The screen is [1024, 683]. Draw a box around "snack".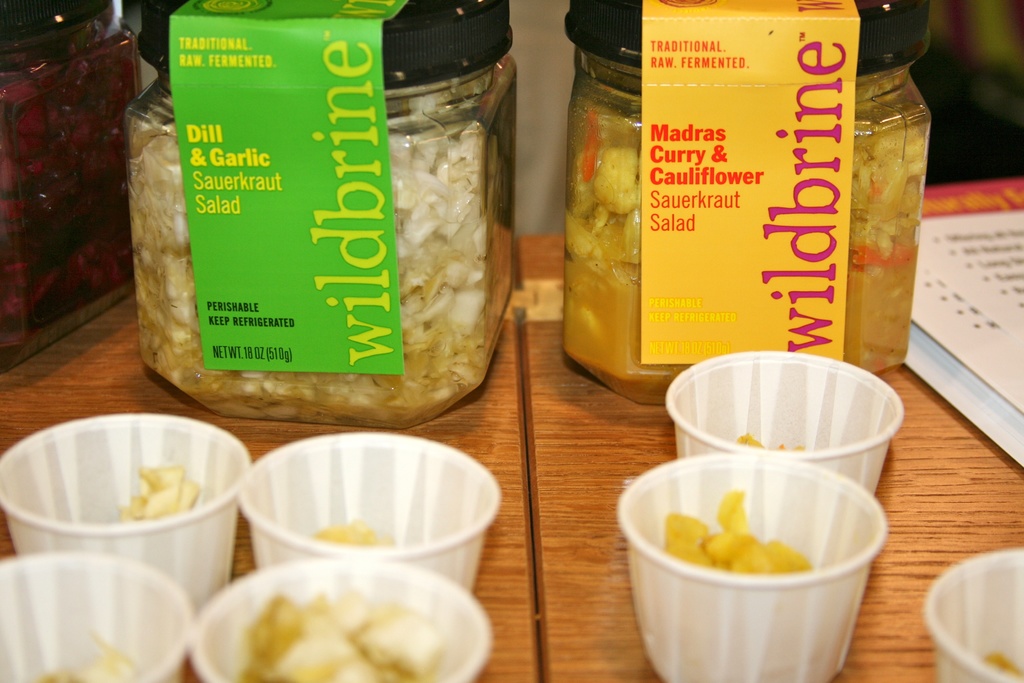
bbox(237, 582, 451, 682).
